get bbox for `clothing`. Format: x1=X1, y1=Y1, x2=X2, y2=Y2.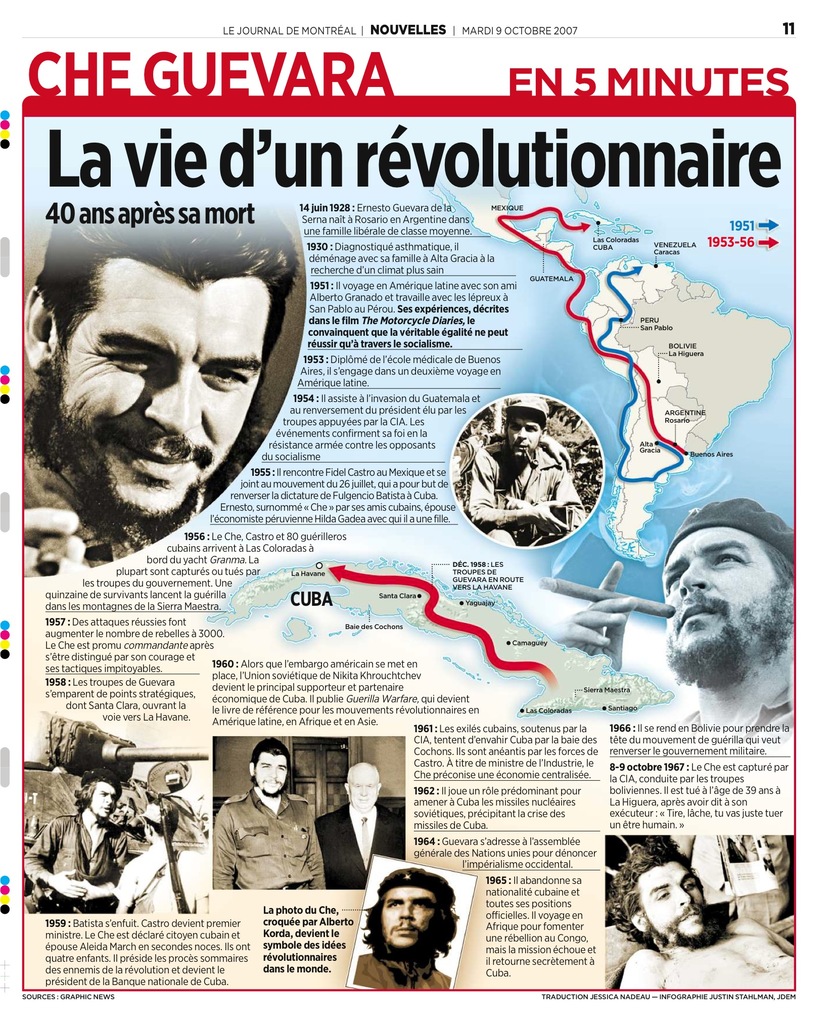
x1=456, y1=433, x2=575, y2=531.
